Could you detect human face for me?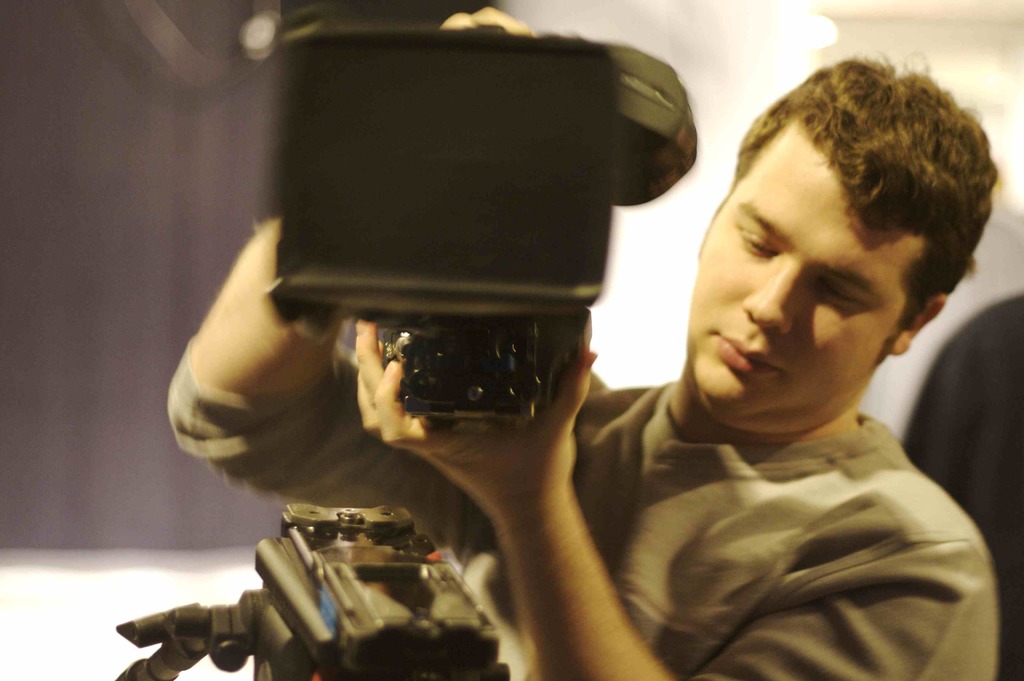
Detection result: <box>687,127,886,418</box>.
